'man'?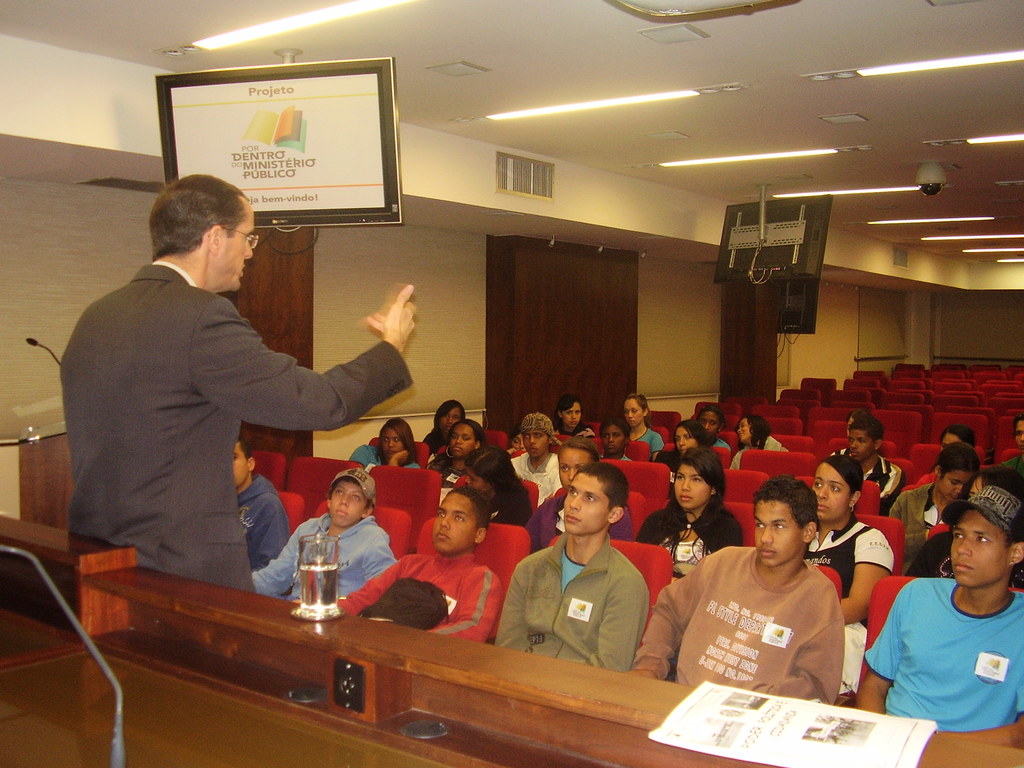
<region>63, 184, 381, 606</region>
